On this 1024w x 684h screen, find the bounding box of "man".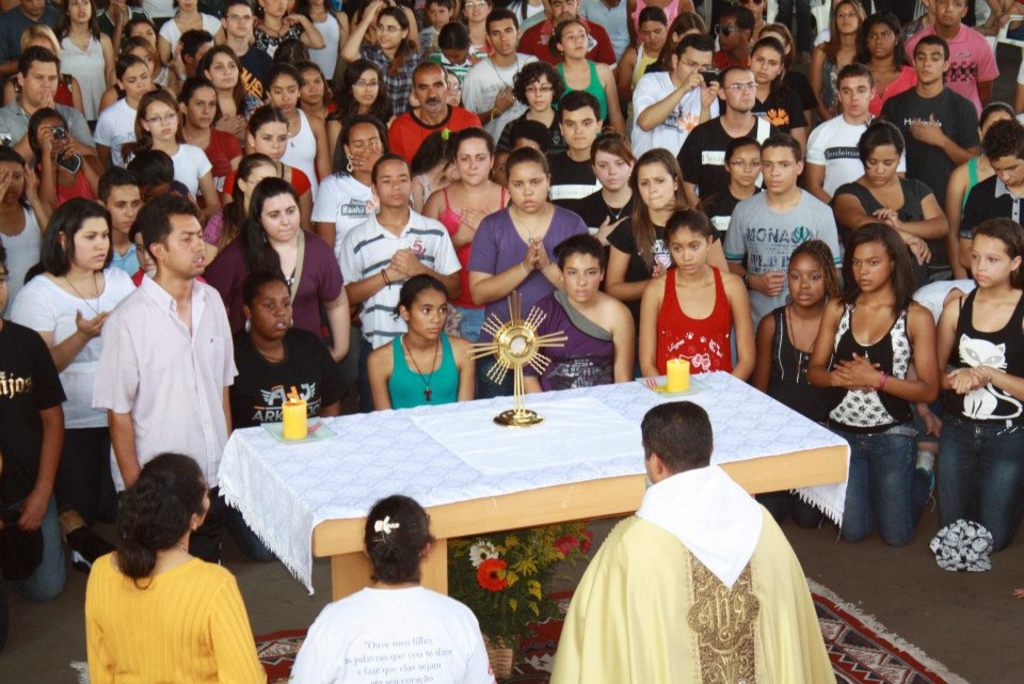
Bounding box: 803,69,908,203.
